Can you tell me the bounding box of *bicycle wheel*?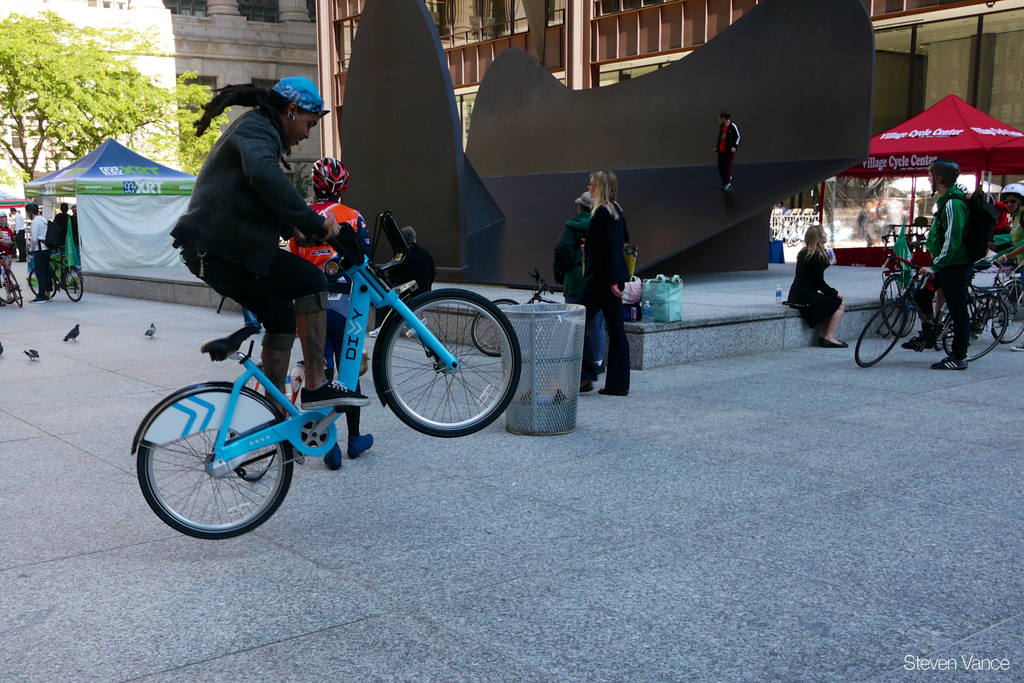
region(364, 290, 520, 441).
